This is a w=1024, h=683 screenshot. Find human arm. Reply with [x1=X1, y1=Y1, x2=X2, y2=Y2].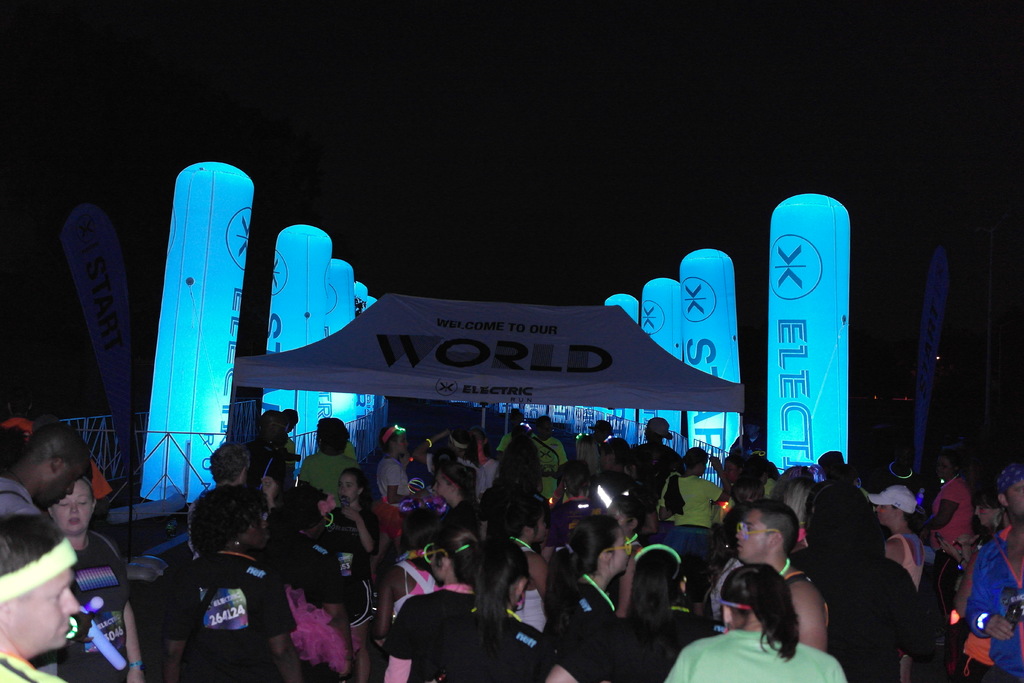
[x1=389, y1=593, x2=409, y2=682].
